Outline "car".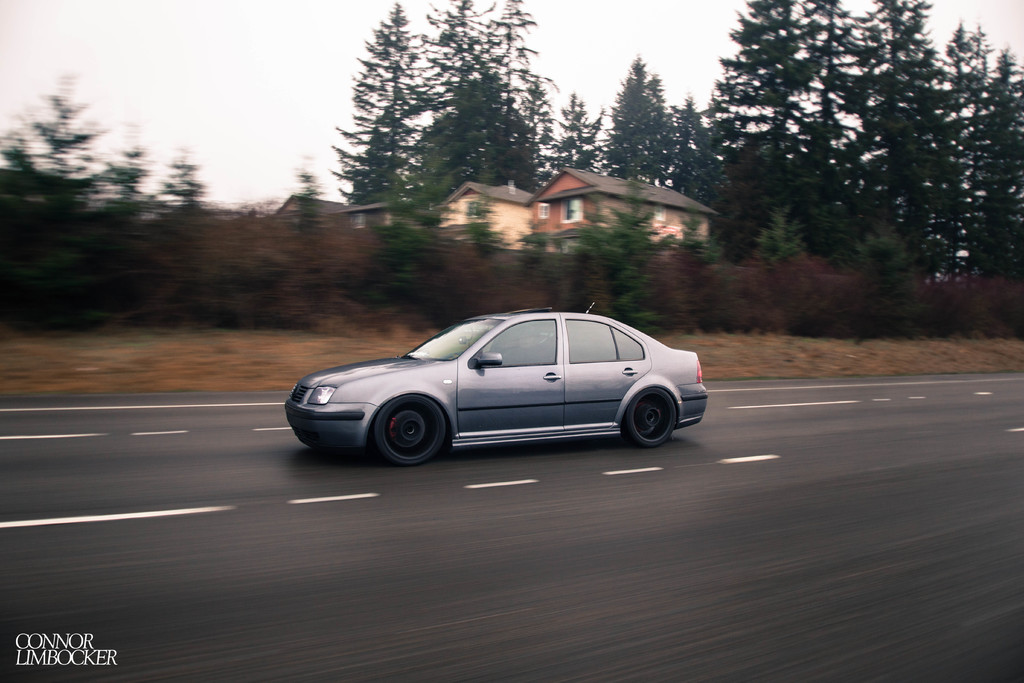
Outline: bbox=(287, 308, 719, 473).
